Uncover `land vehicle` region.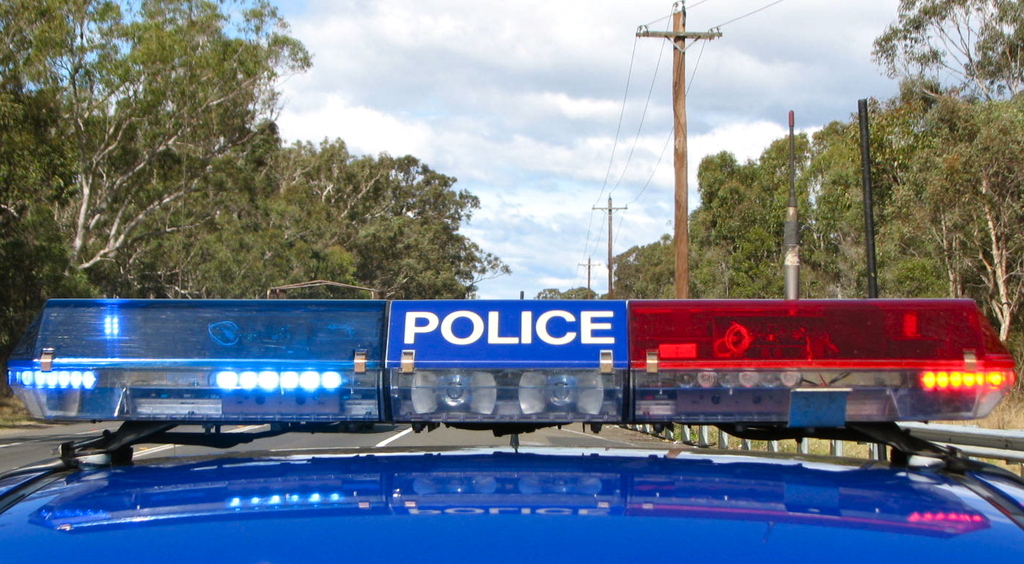
Uncovered: l=0, t=299, r=1023, b=563.
